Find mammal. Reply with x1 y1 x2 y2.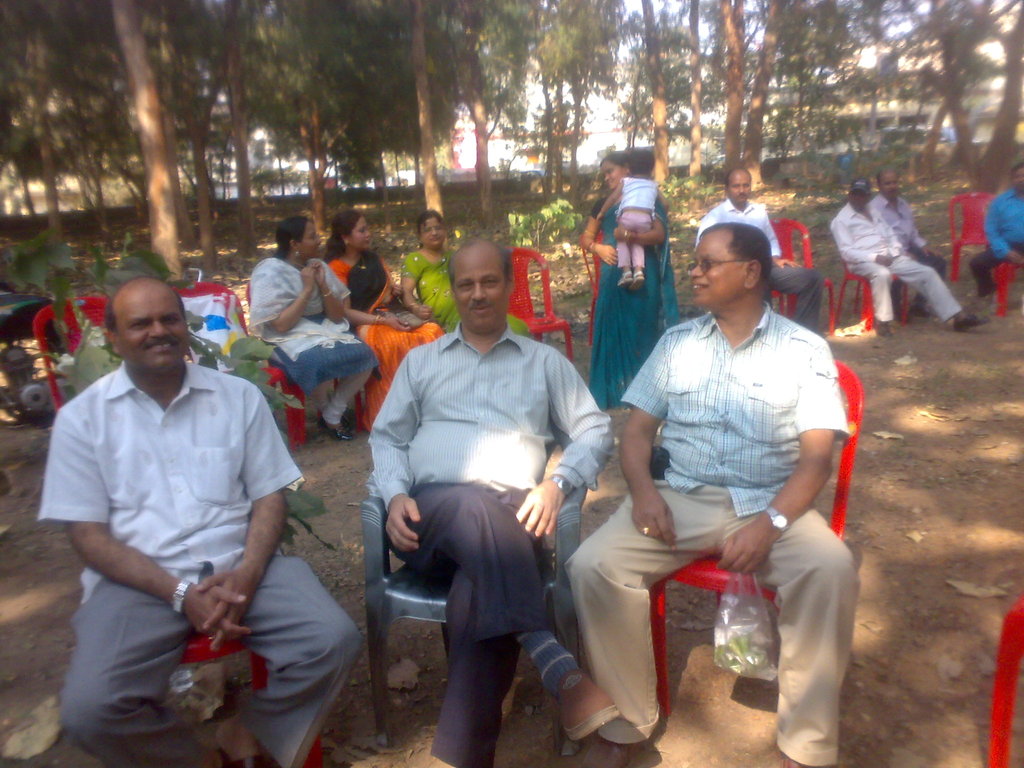
972 156 1023 300.
